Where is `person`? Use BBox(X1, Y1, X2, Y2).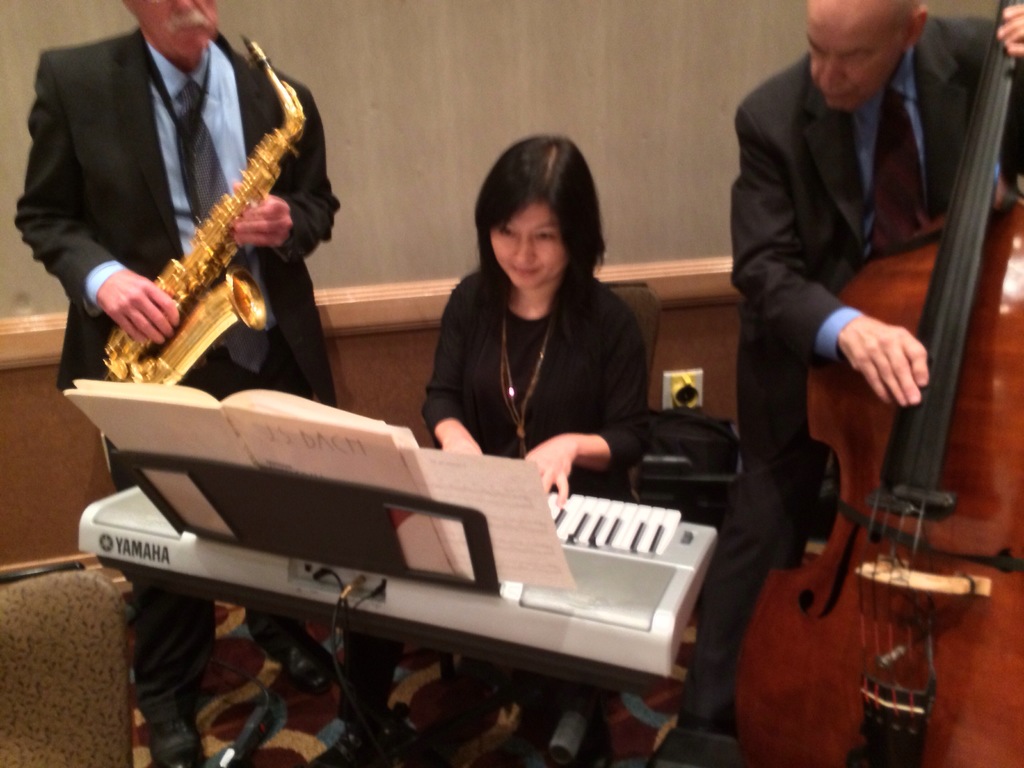
BBox(10, 3, 344, 767).
